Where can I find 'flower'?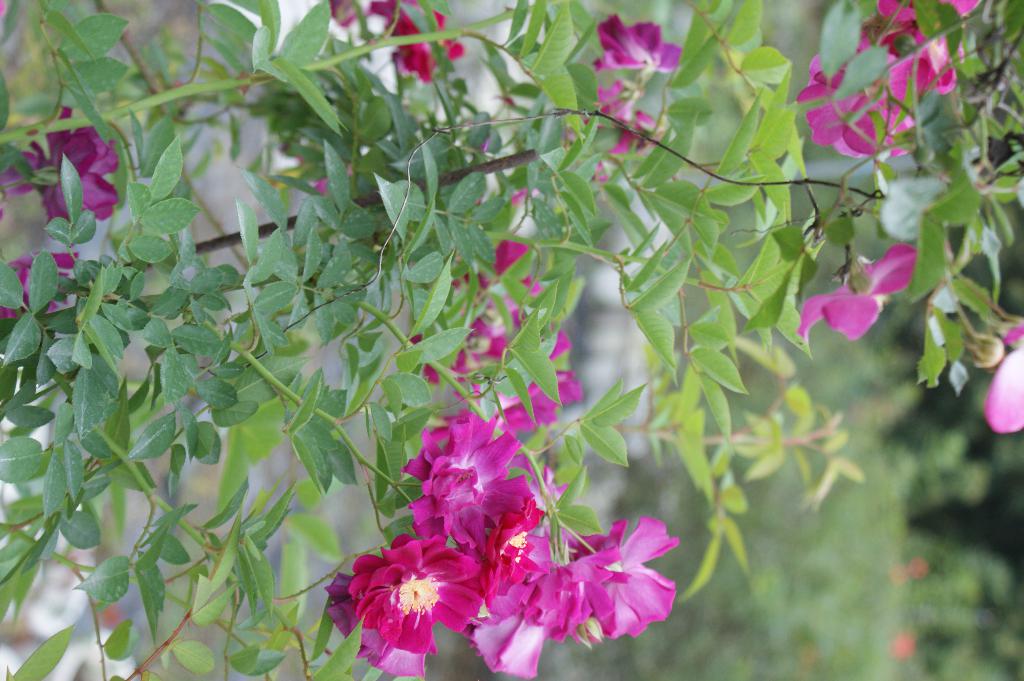
You can find it at bbox=(0, 111, 127, 291).
